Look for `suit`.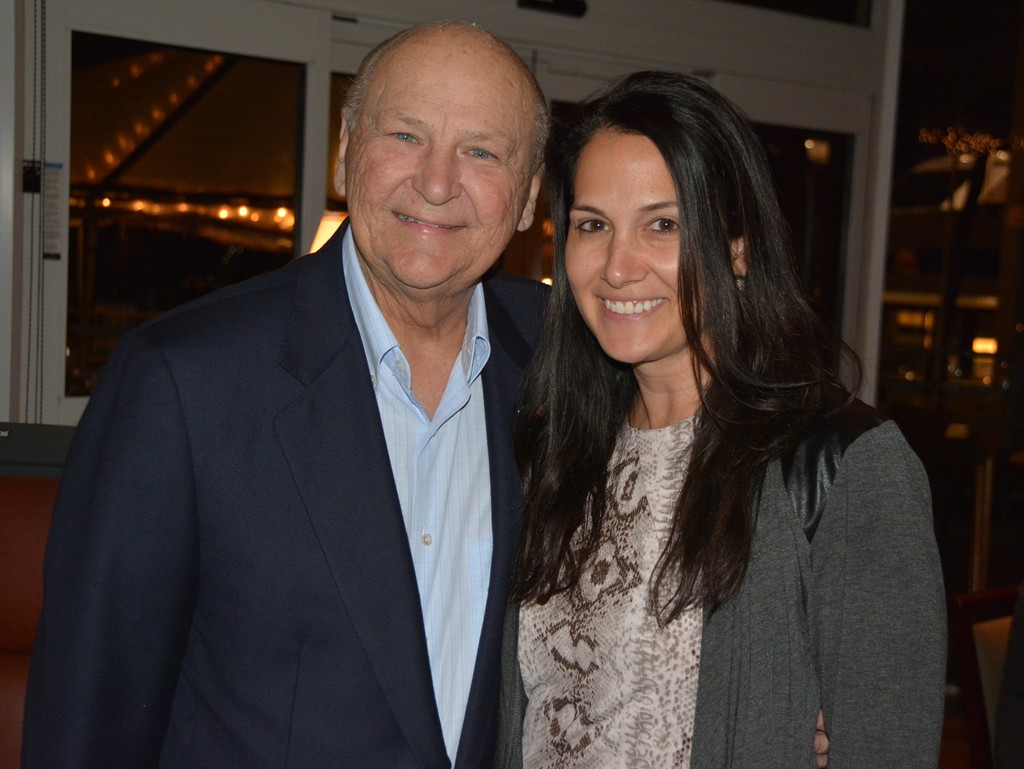
Found: <box>62,121,558,752</box>.
